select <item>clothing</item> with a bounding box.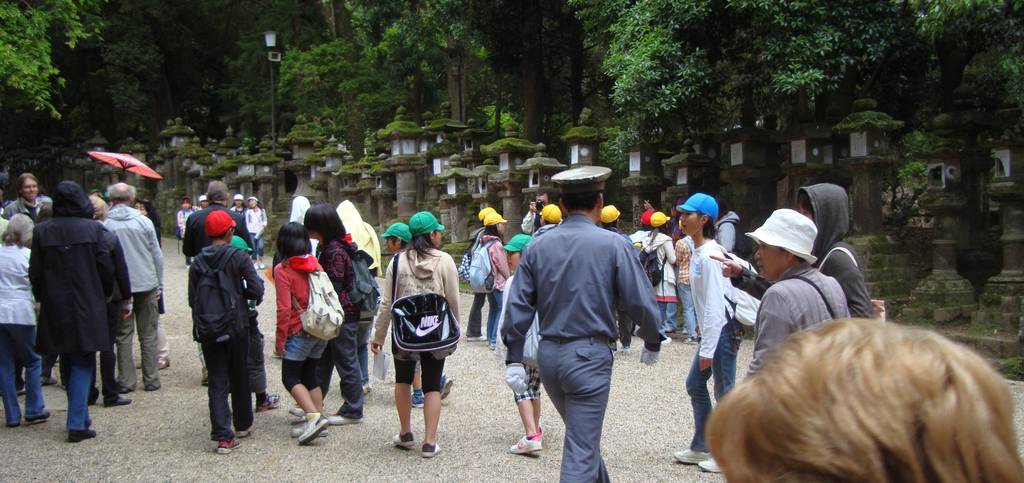
748, 260, 852, 373.
